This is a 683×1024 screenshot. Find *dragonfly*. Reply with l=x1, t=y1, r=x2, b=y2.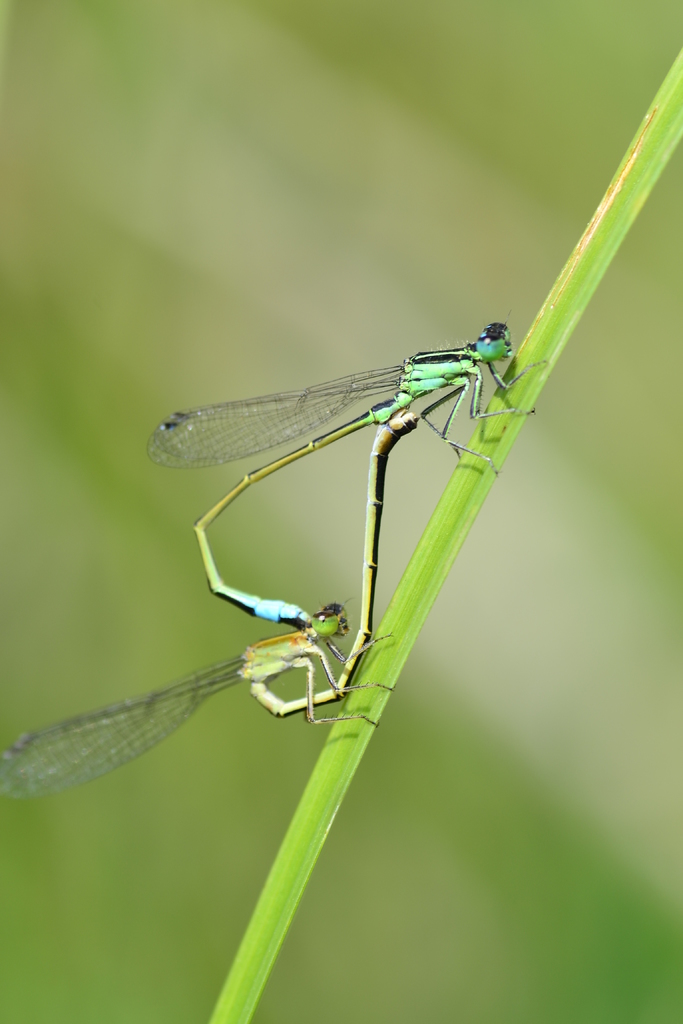
l=145, t=319, r=555, b=634.
